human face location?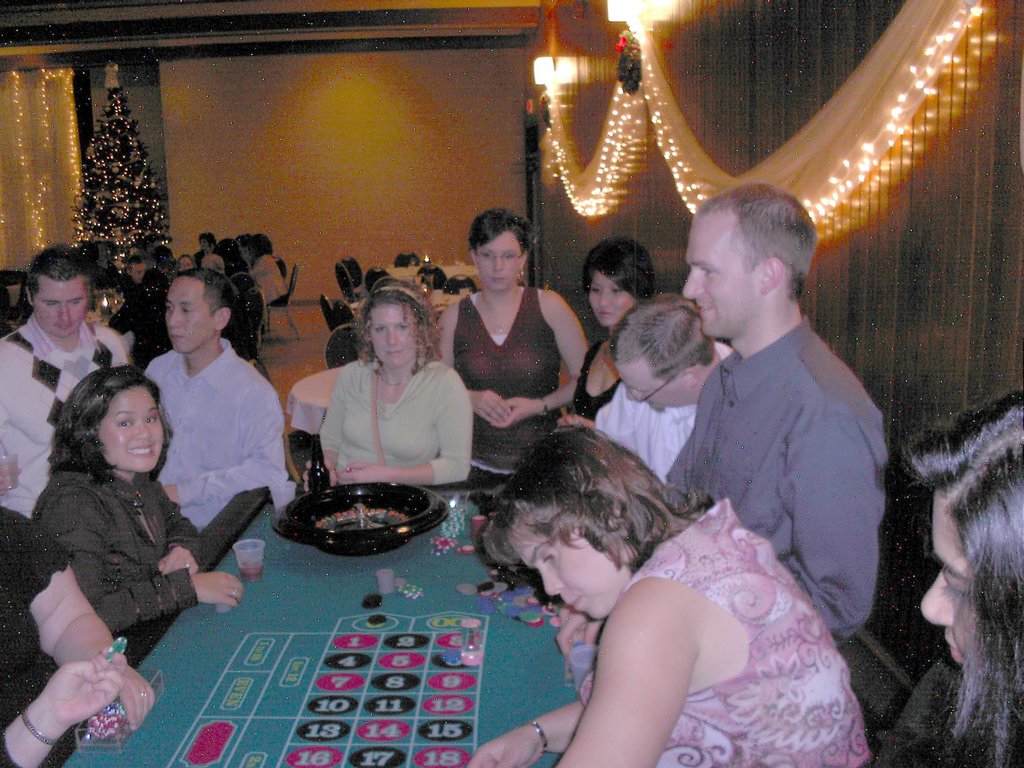
region(688, 215, 750, 334)
